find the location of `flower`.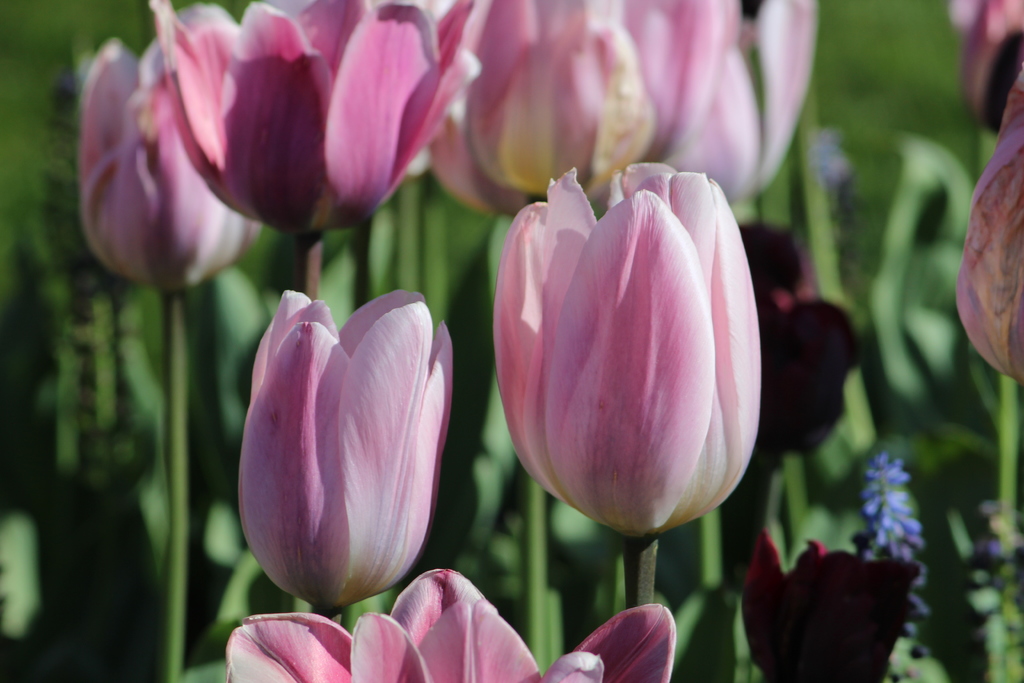
Location: (x1=234, y1=282, x2=453, y2=614).
